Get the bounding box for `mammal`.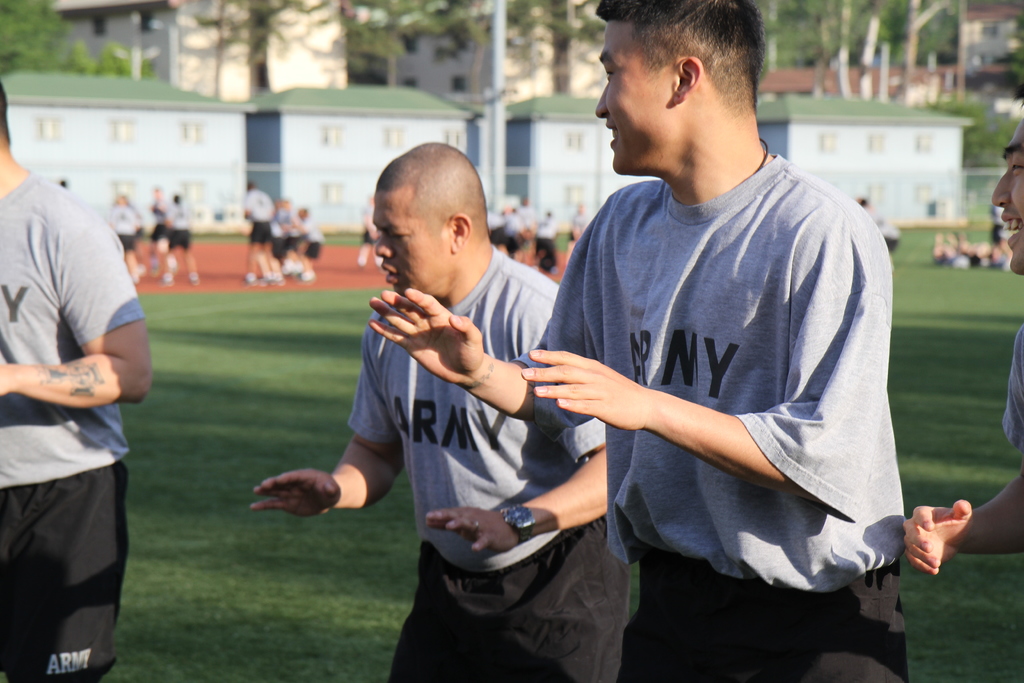
909 92 1023 565.
